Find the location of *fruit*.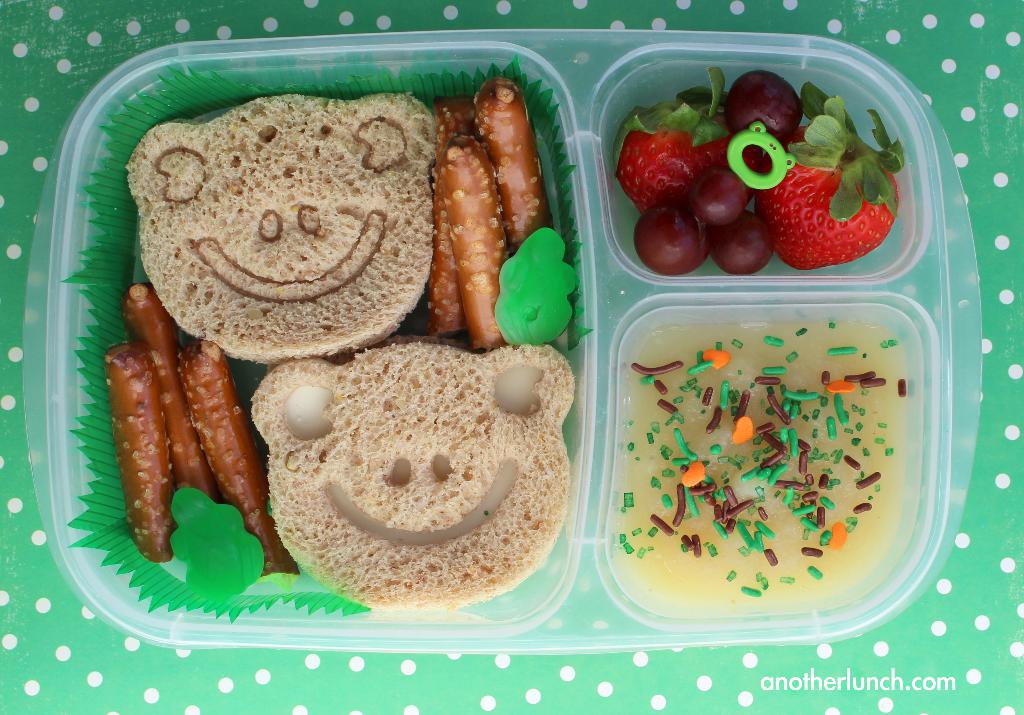
Location: [left=630, top=202, right=708, bottom=275].
